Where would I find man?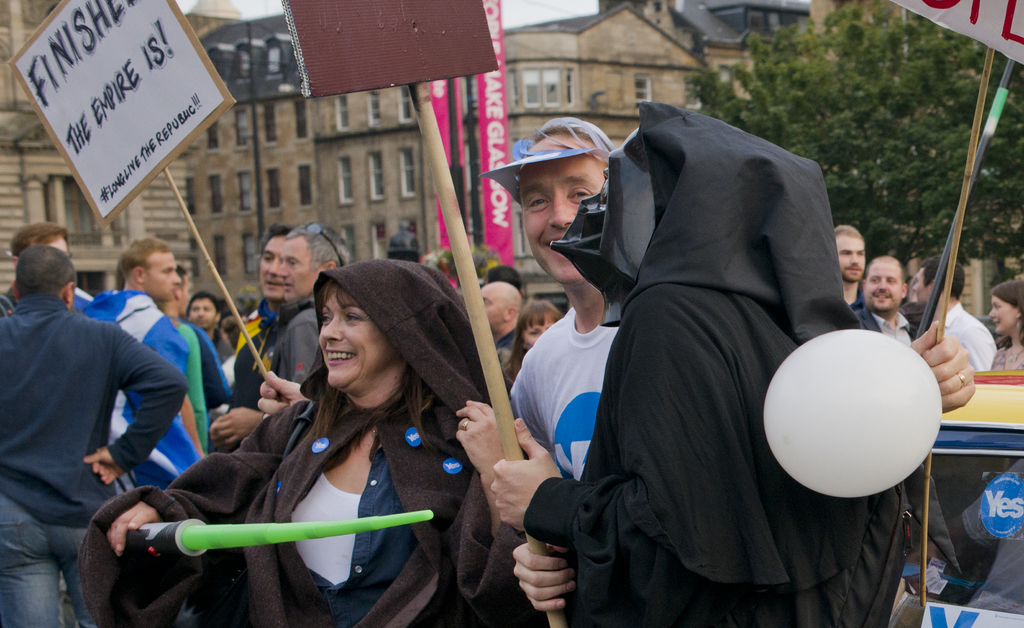
At [88,240,204,486].
